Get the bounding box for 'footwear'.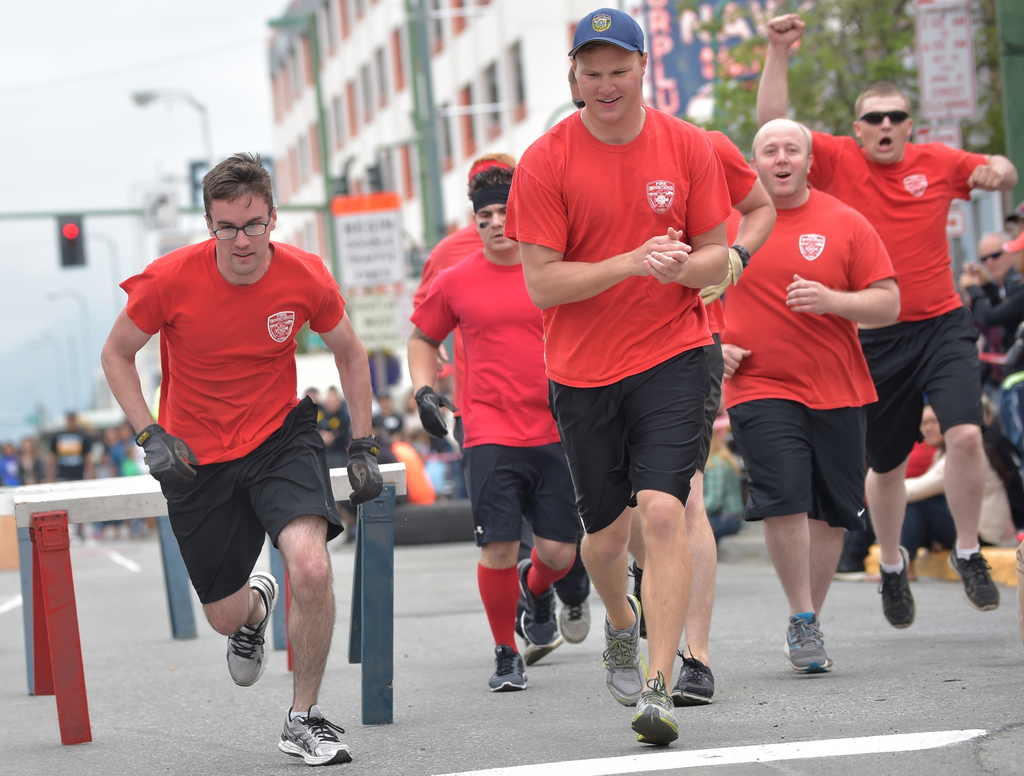
Rect(945, 537, 998, 612).
